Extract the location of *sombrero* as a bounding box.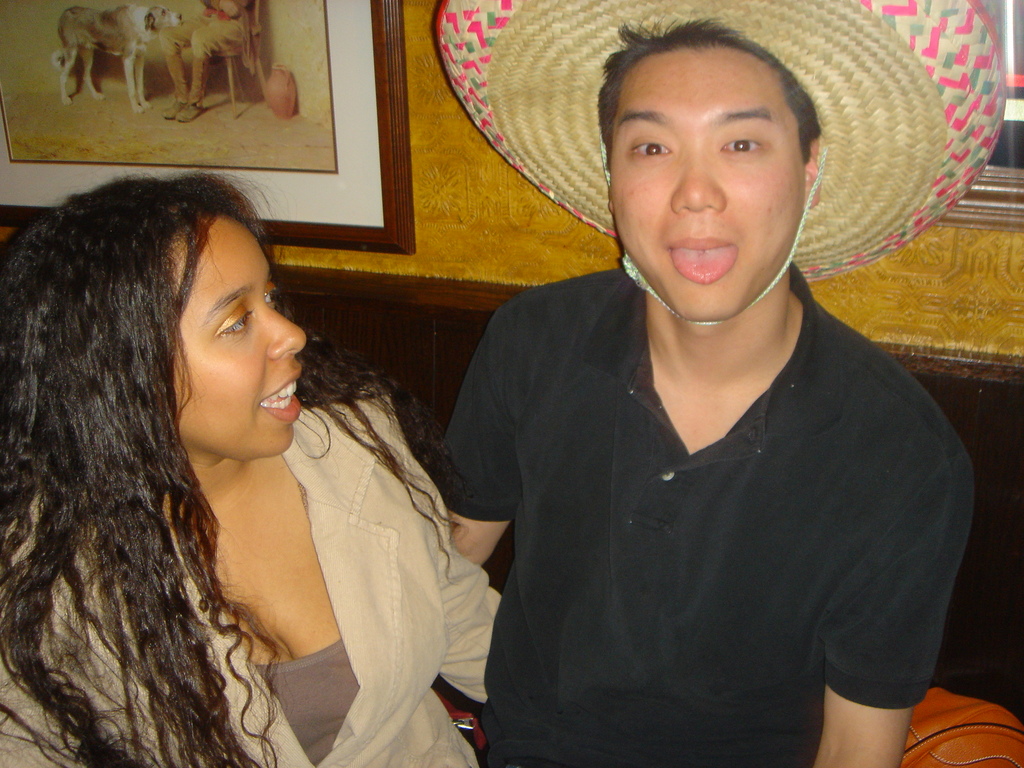
bbox=(435, 0, 1007, 324).
